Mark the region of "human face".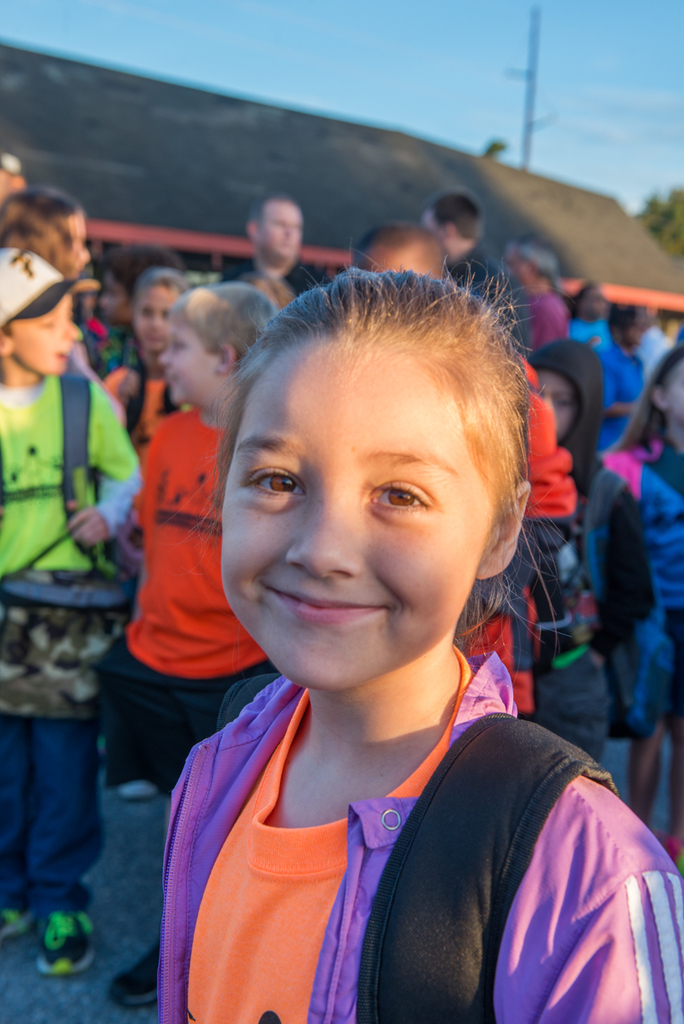
Region: 436:226:473:258.
